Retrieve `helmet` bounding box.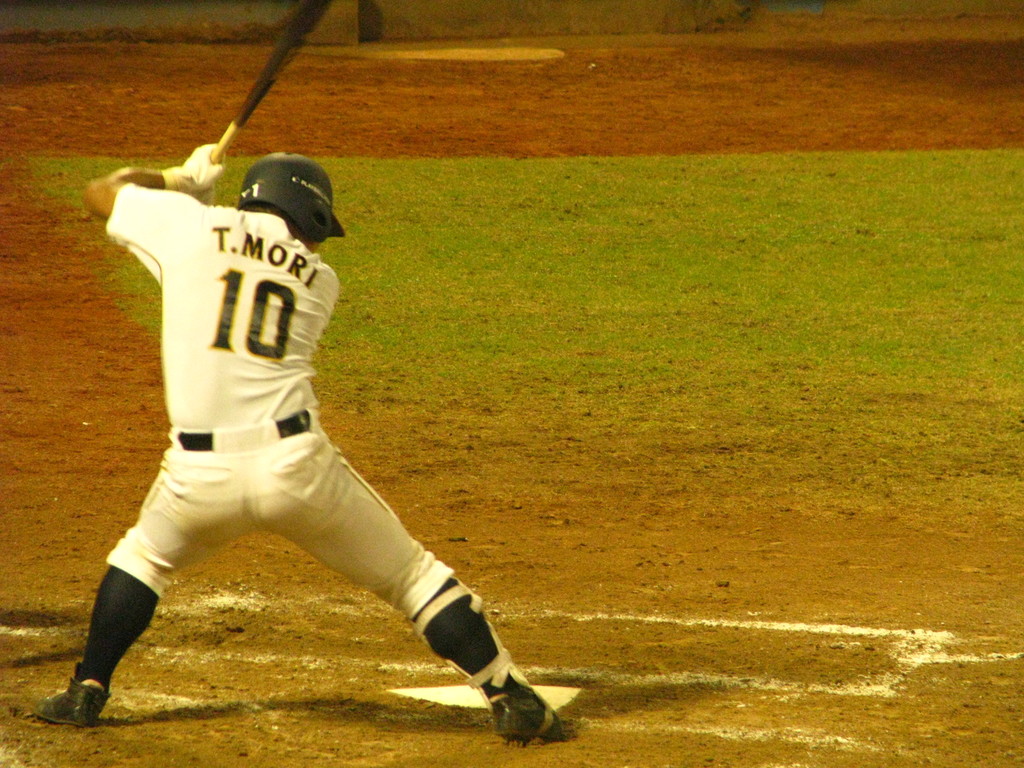
Bounding box: {"left": 223, "top": 163, "right": 332, "bottom": 236}.
